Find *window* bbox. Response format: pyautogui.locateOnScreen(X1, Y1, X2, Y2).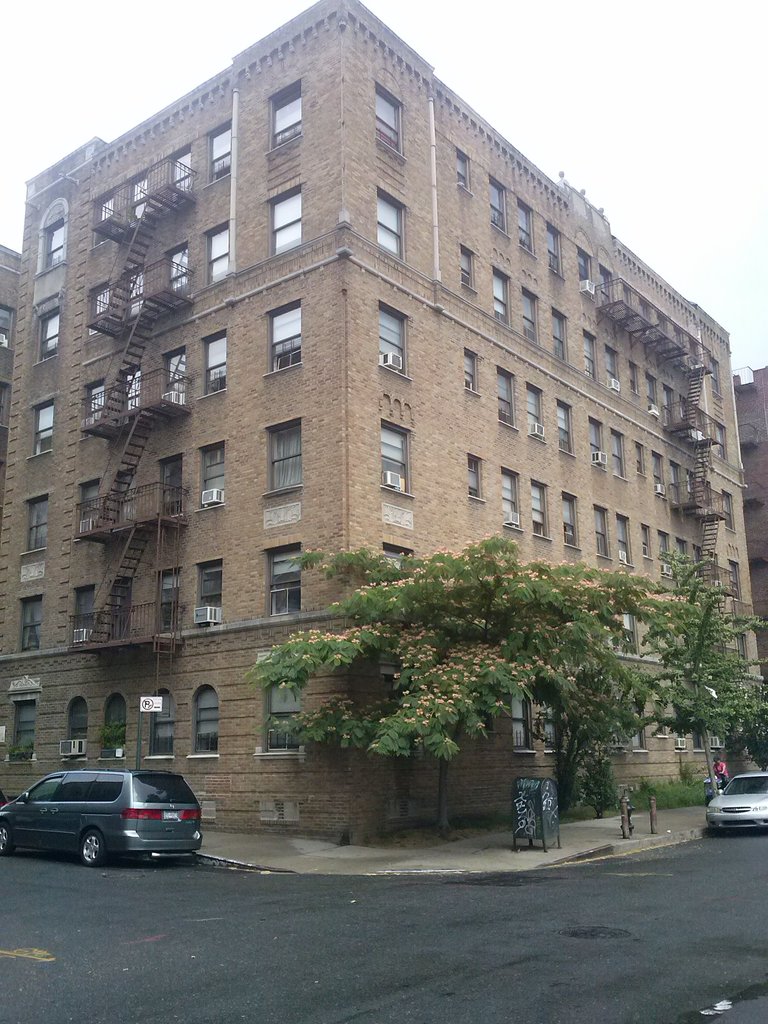
pyautogui.locateOnScreen(513, 198, 534, 249).
